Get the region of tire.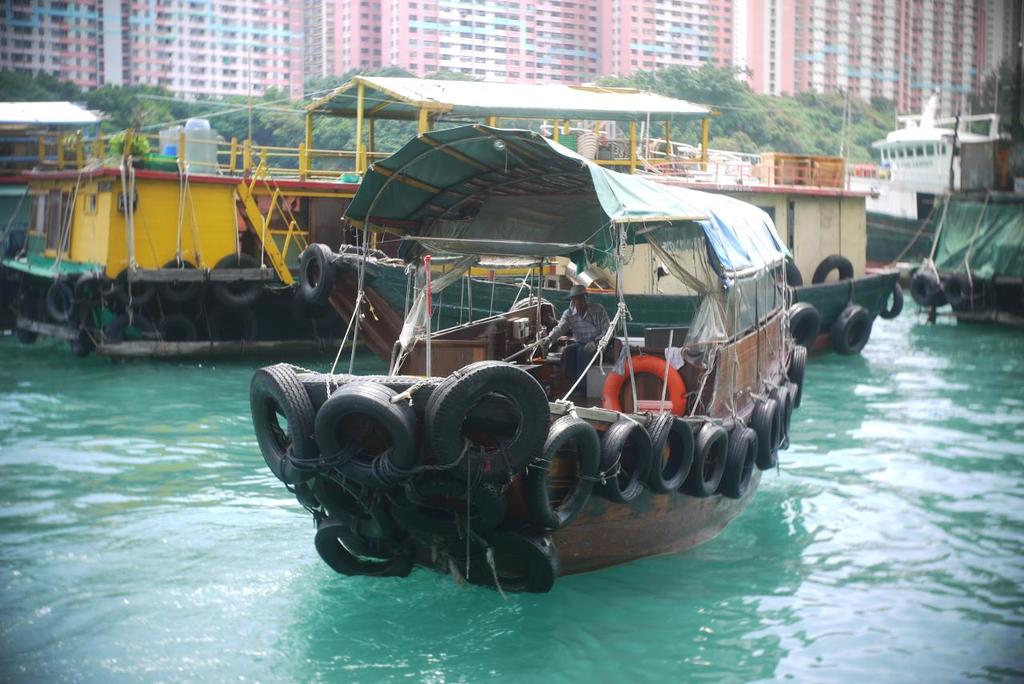
[789,302,822,348].
